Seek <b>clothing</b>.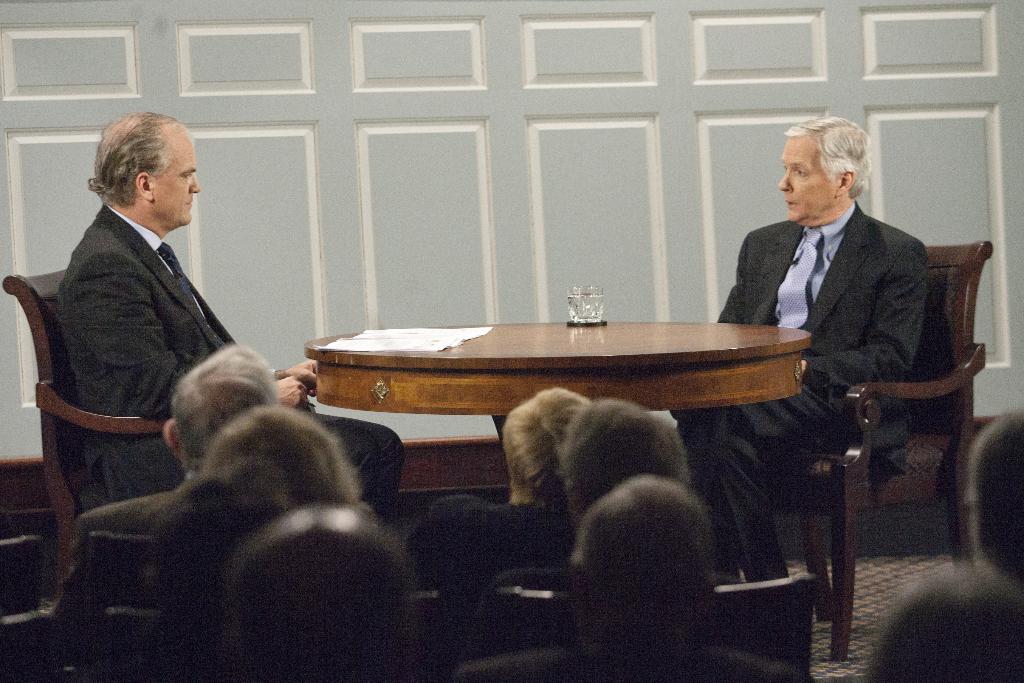
region(55, 201, 241, 506).
